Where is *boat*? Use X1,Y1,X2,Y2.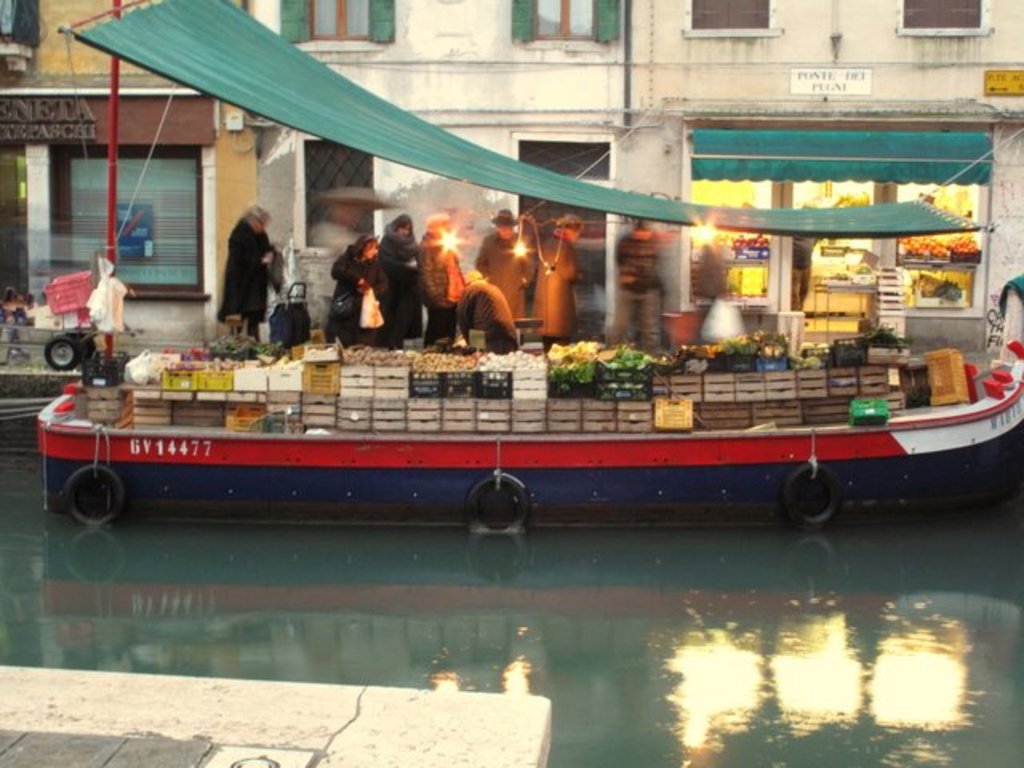
27,0,1022,512.
